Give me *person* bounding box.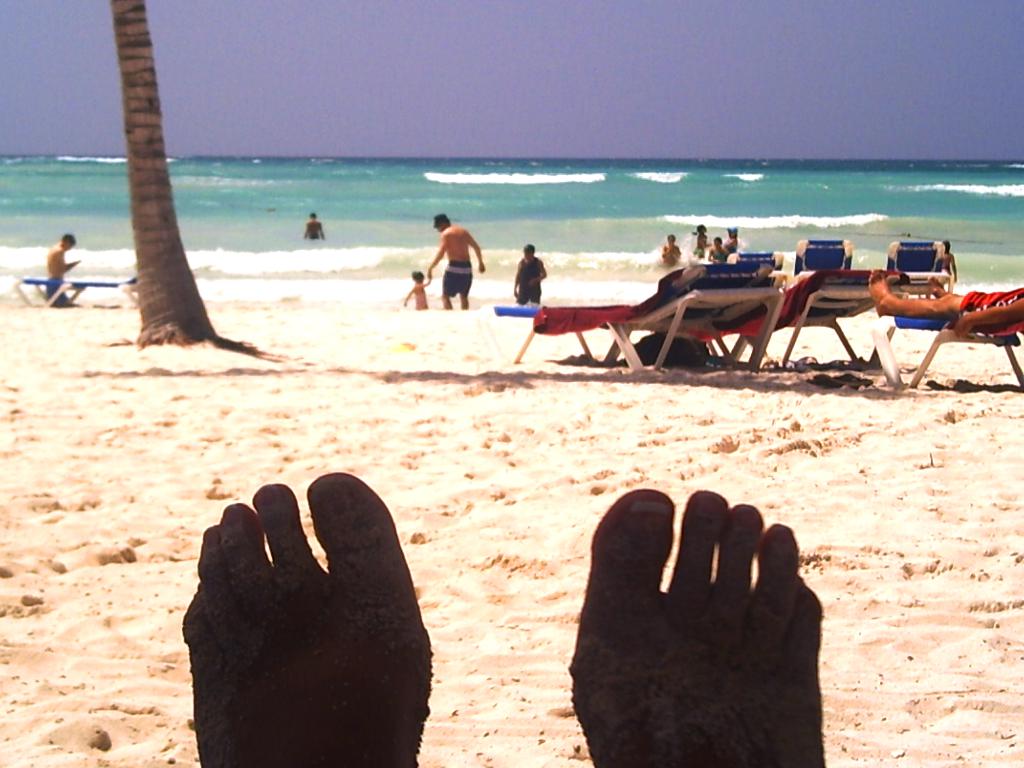
[left=404, top=268, right=429, bottom=311].
